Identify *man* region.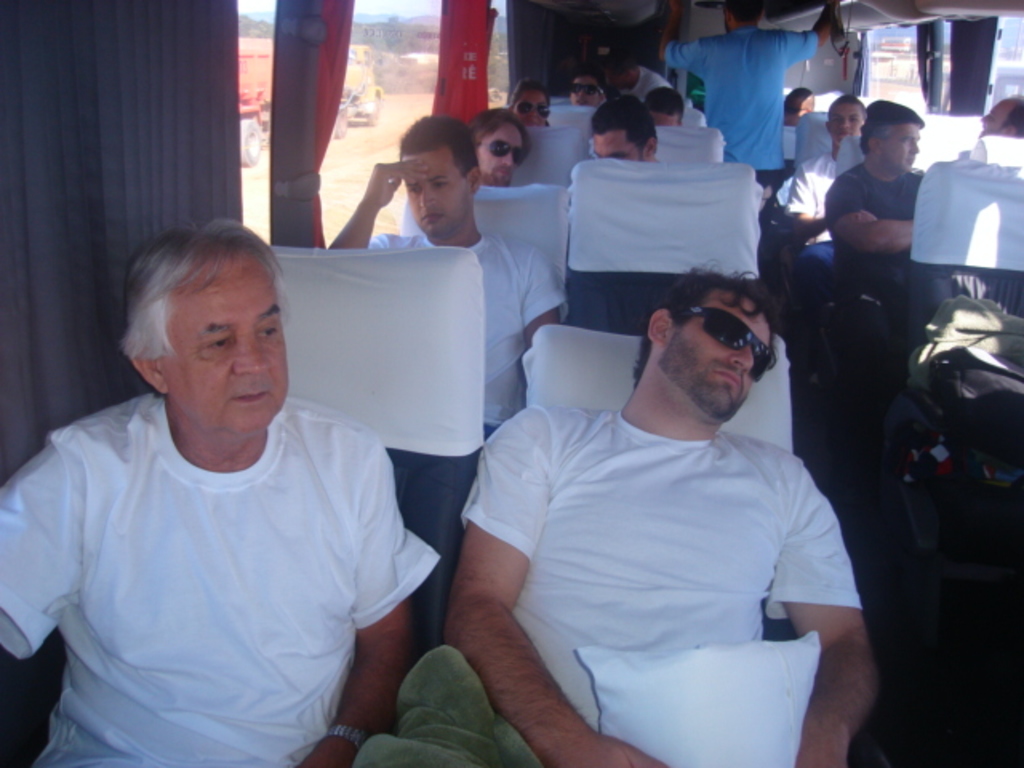
Region: x1=566 y1=70 x2=600 y2=107.
